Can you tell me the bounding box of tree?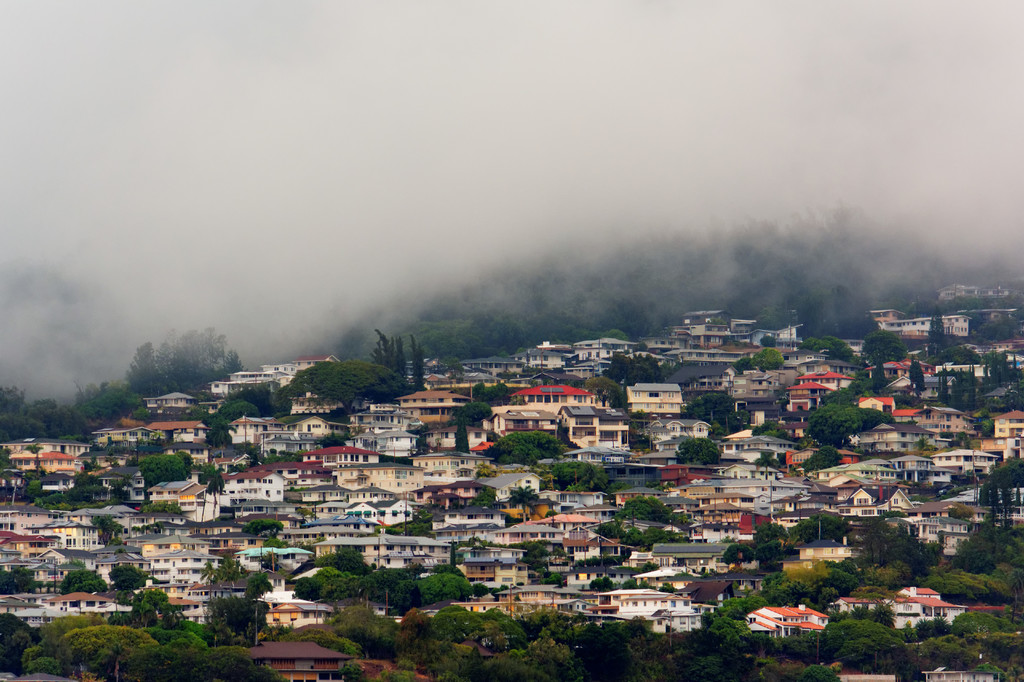
detection(802, 662, 839, 681).
